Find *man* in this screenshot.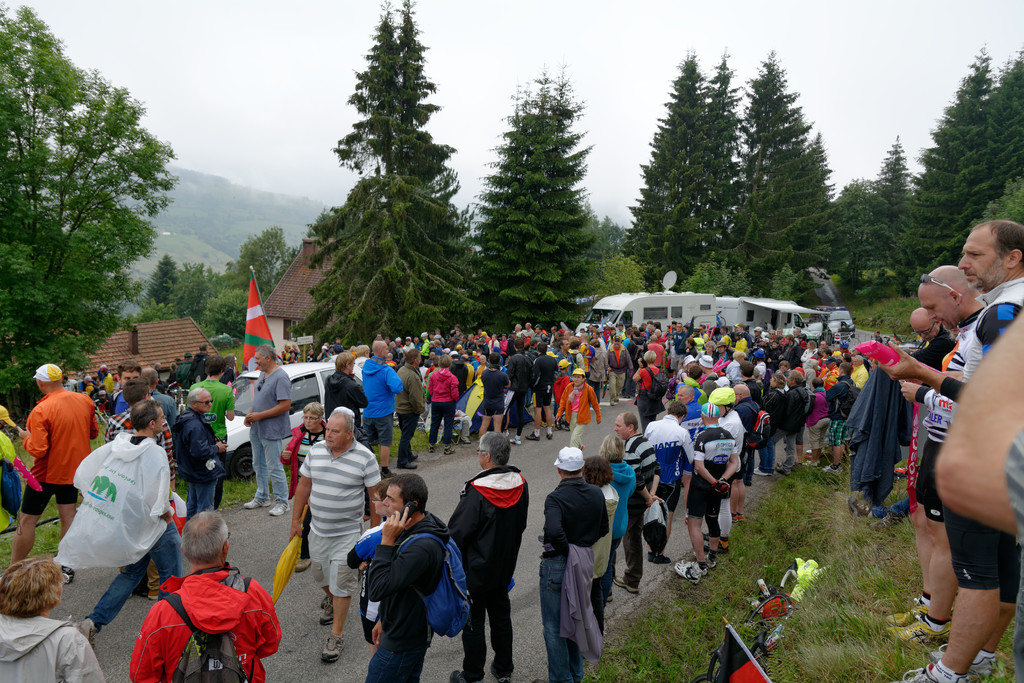
The bounding box for *man* is [179,354,192,389].
